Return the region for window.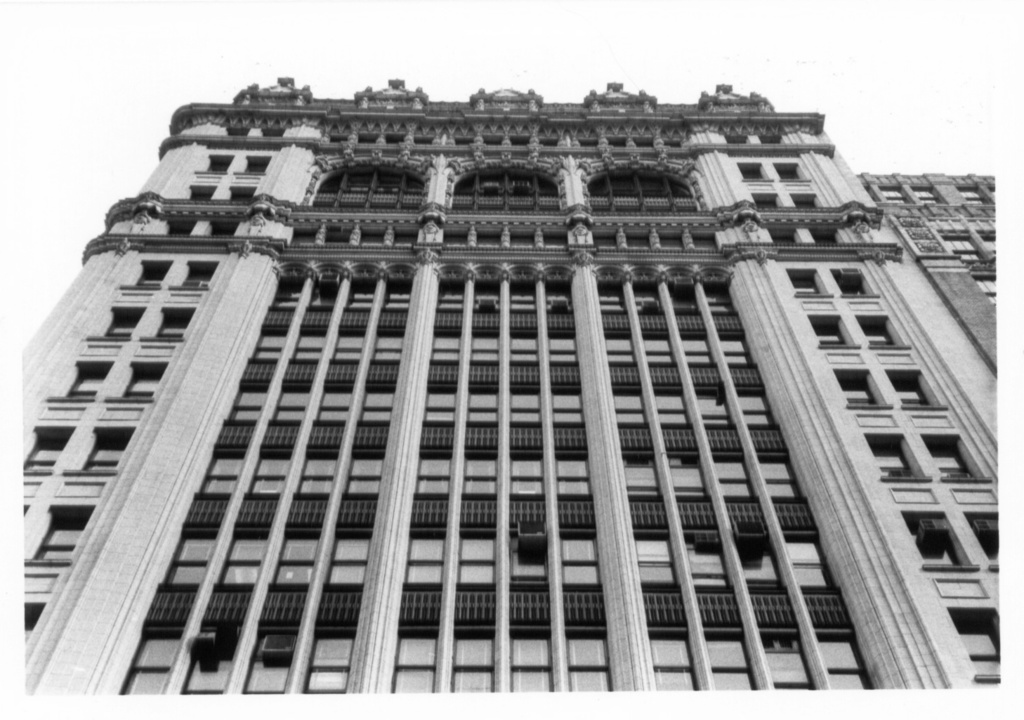
Rect(863, 315, 893, 346).
